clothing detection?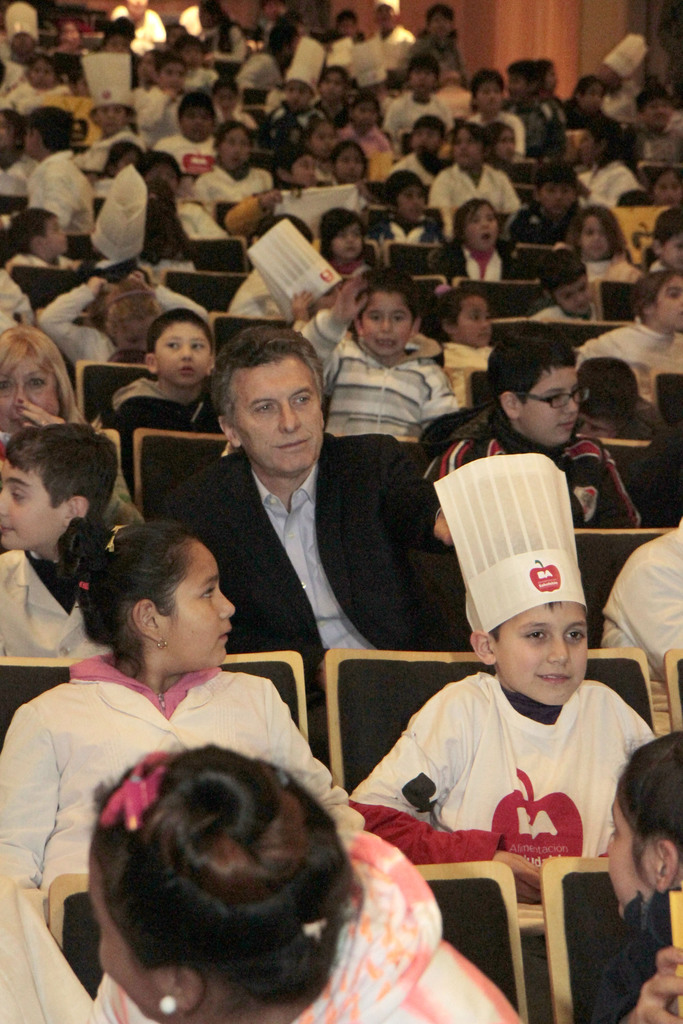
<box>0,648,510,868</box>
